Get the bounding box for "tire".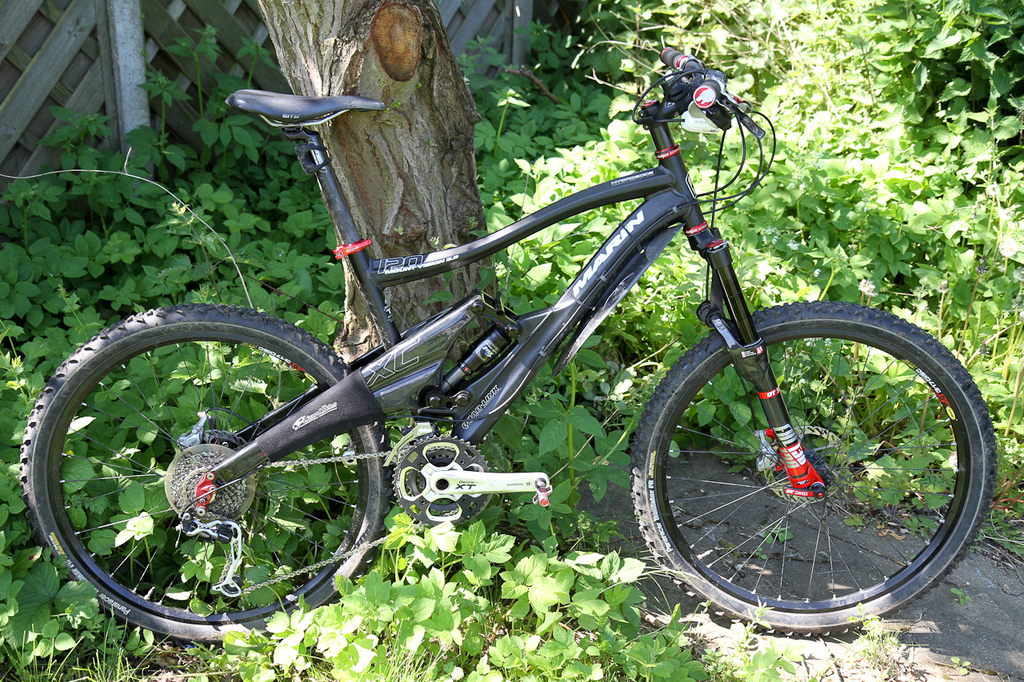
(627,288,983,628).
